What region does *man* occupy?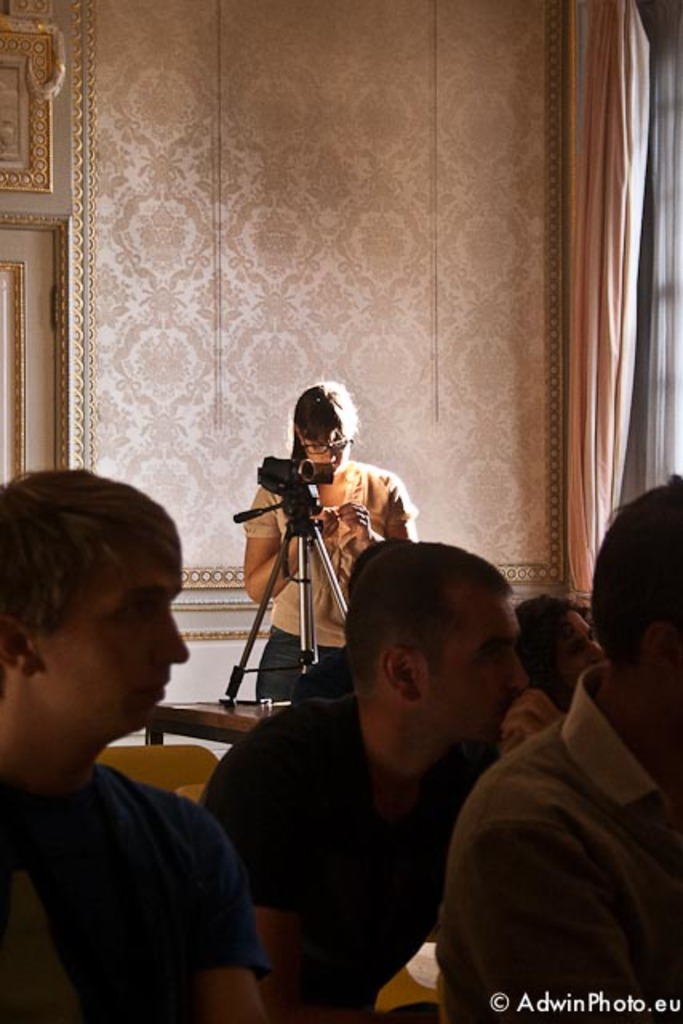
left=422, top=469, right=681, bottom=1022.
